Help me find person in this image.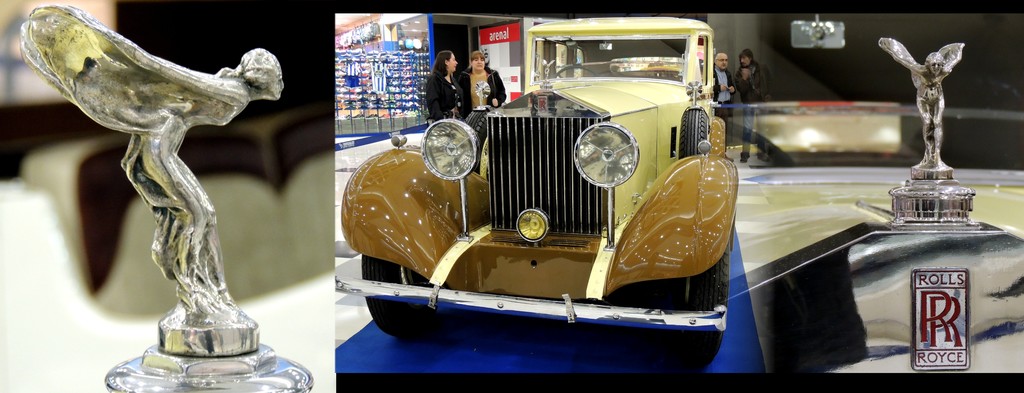
Found it: <box>710,45,742,152</box>.
